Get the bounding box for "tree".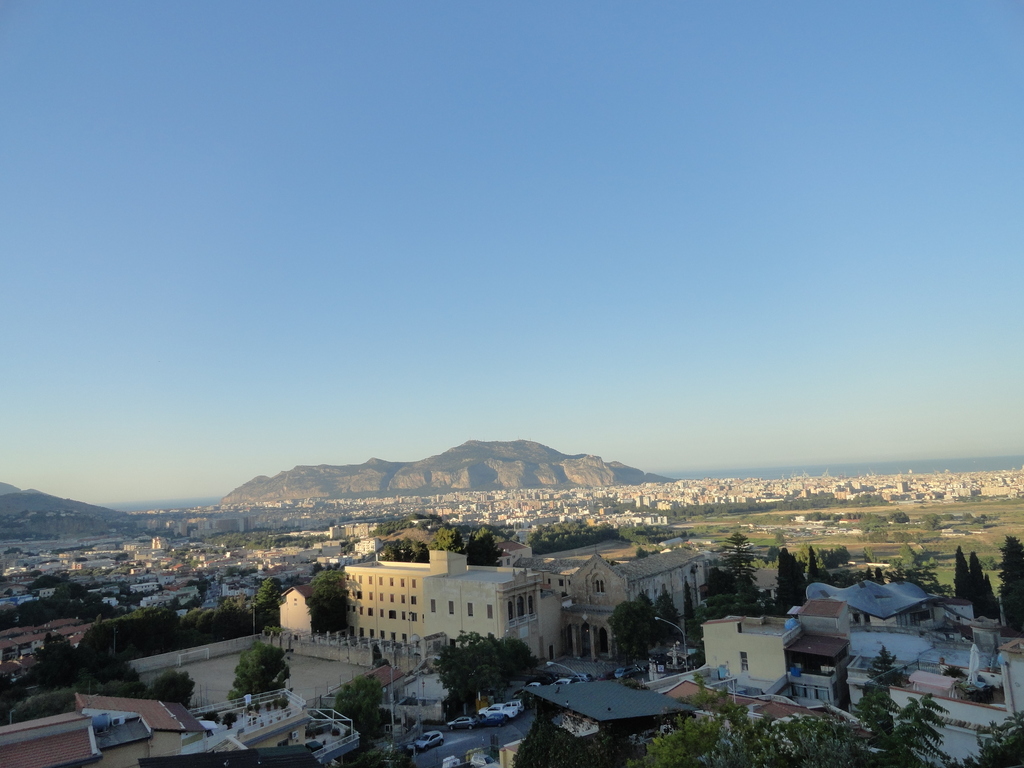
select_region(486, 634, 540, 685).
